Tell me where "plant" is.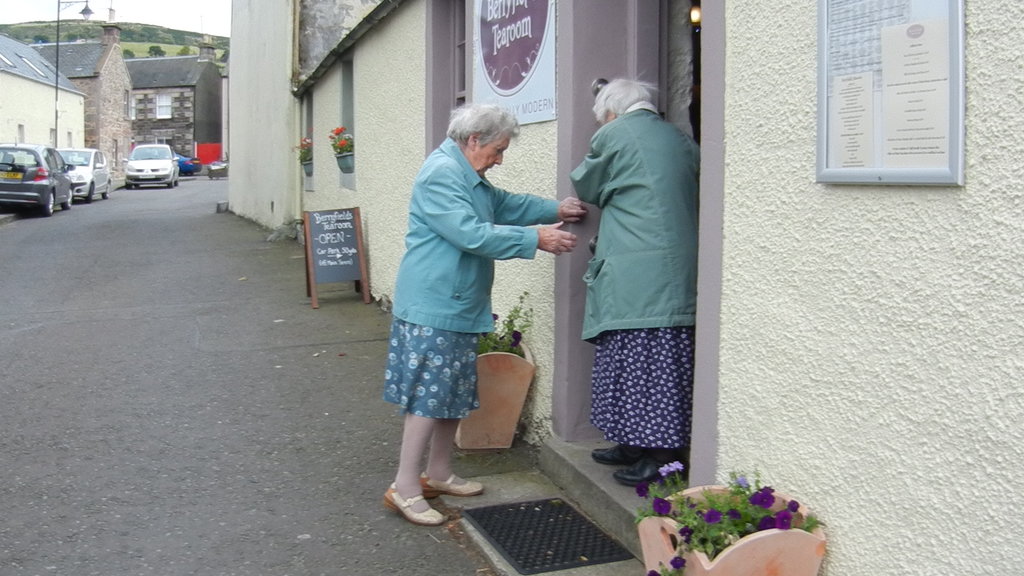
"plant" is at 266 209 305 244.
